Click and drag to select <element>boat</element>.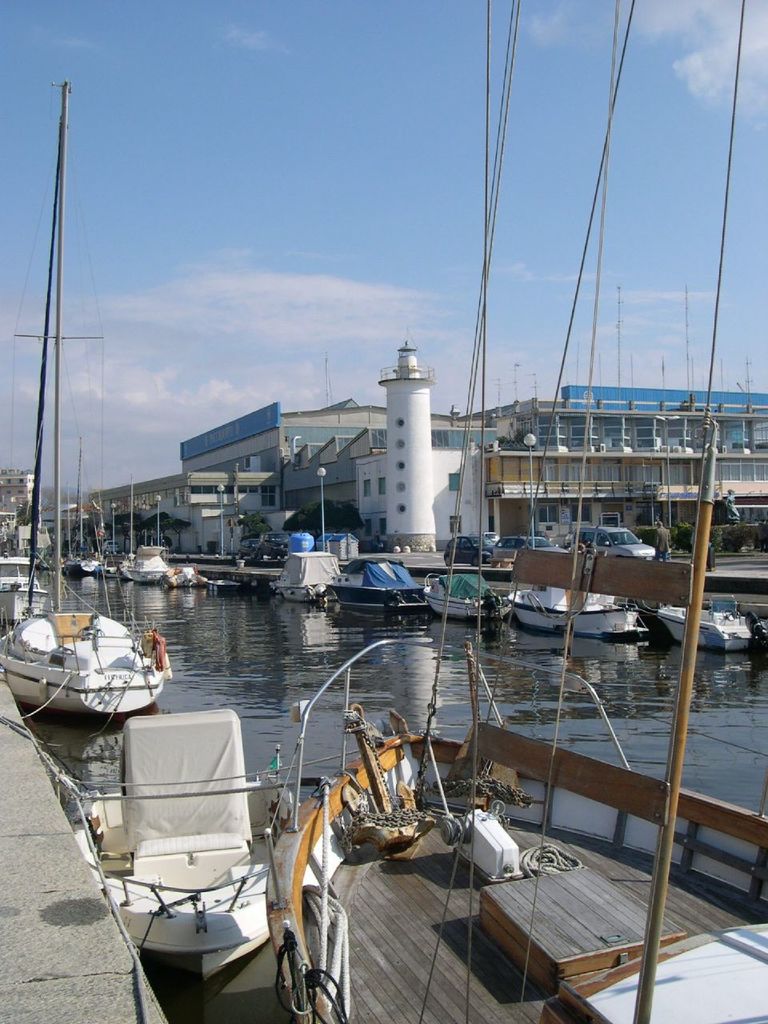
Selection: box=[648, 600, 767, 646].
